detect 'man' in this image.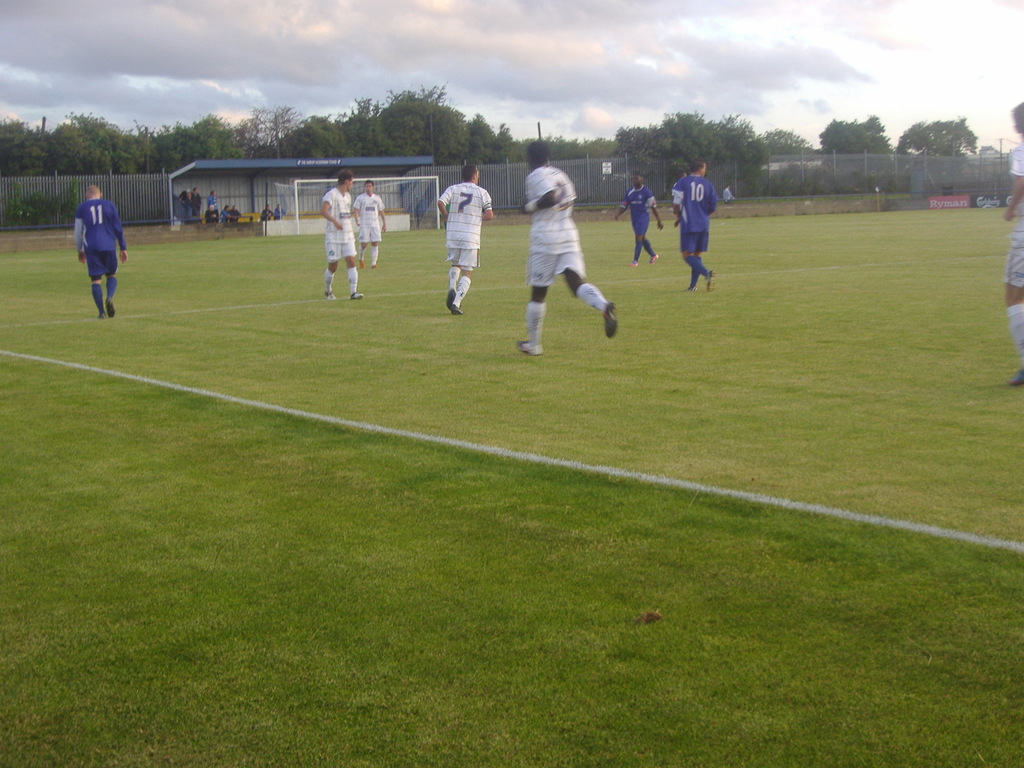
Detection: select_region(675, 154, 723, 294).
